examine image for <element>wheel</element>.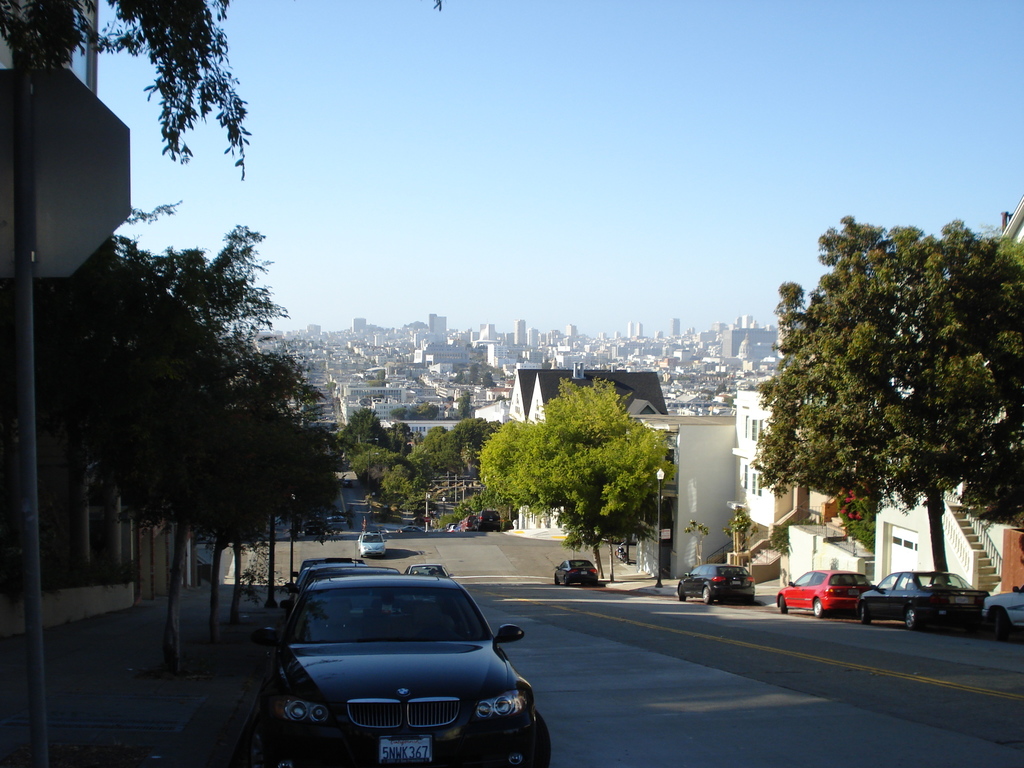
Examination result: Rect(857, 601, 874, 623).
